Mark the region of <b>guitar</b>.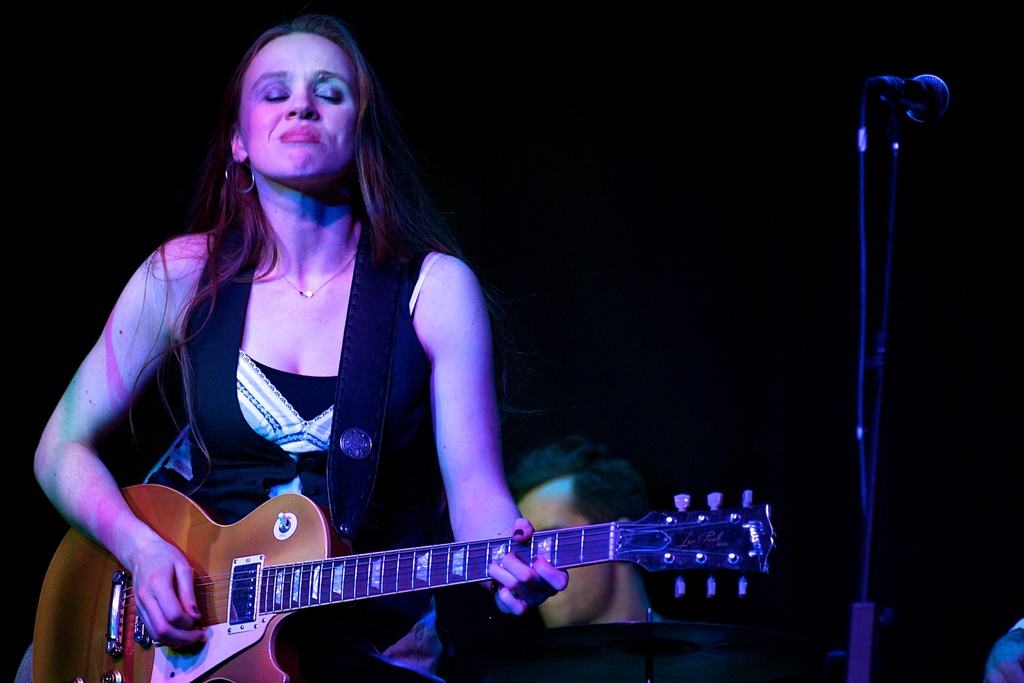
Region: detection(38, 454, 817, 682).
